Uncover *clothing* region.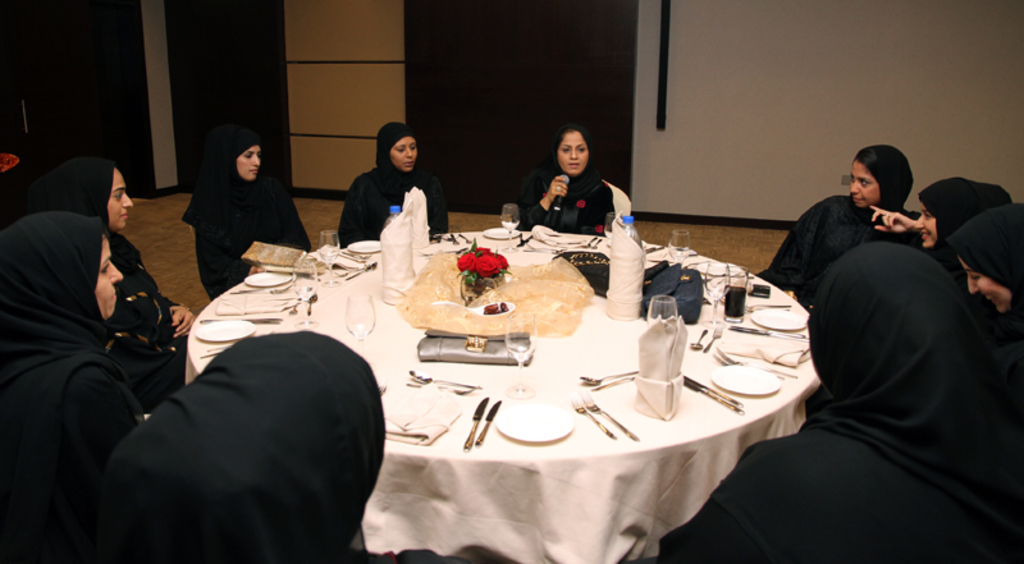
Uncovered: [left=91, top=329, right=460, bottom=563].
